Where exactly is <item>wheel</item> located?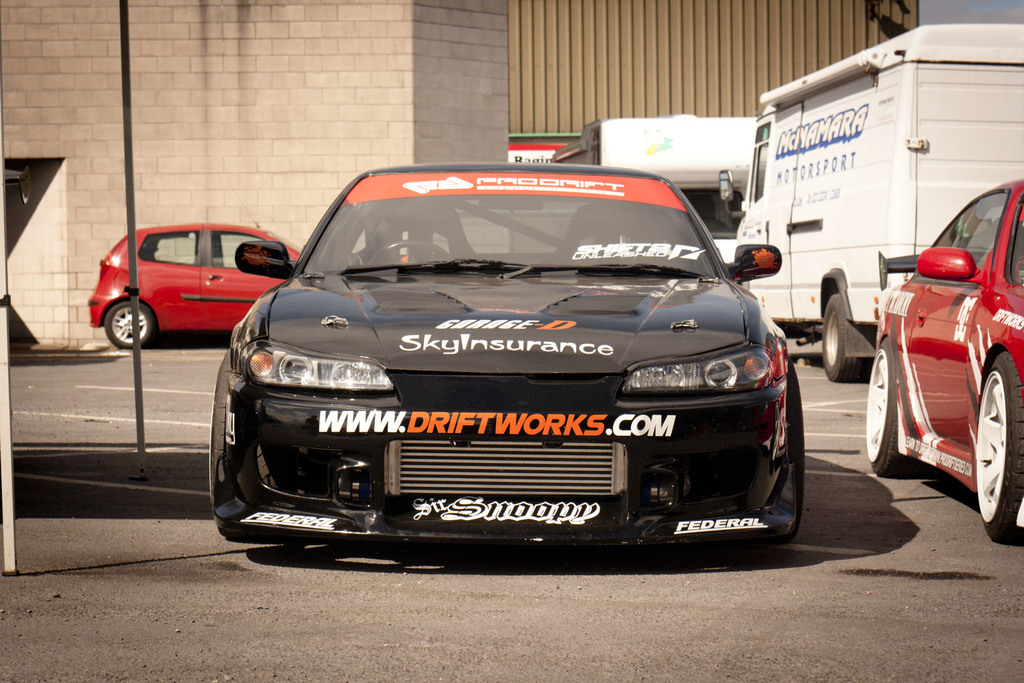
Its bounding box is [861,320,925,482].
